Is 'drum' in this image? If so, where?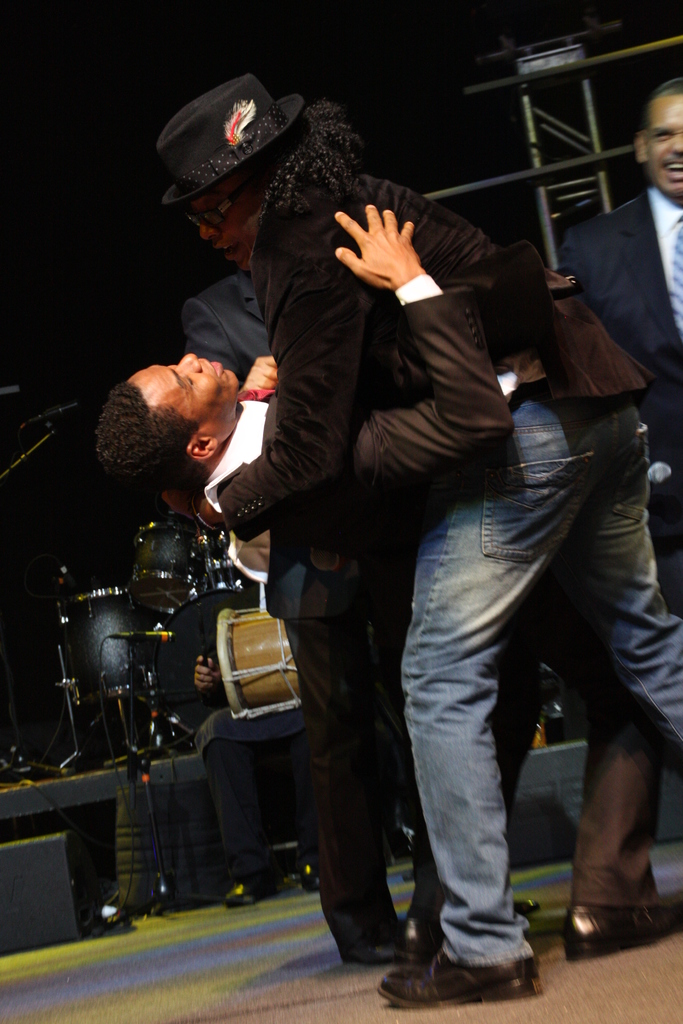
Yes, at x1=58 y1=586 x2=184 y2=710.
